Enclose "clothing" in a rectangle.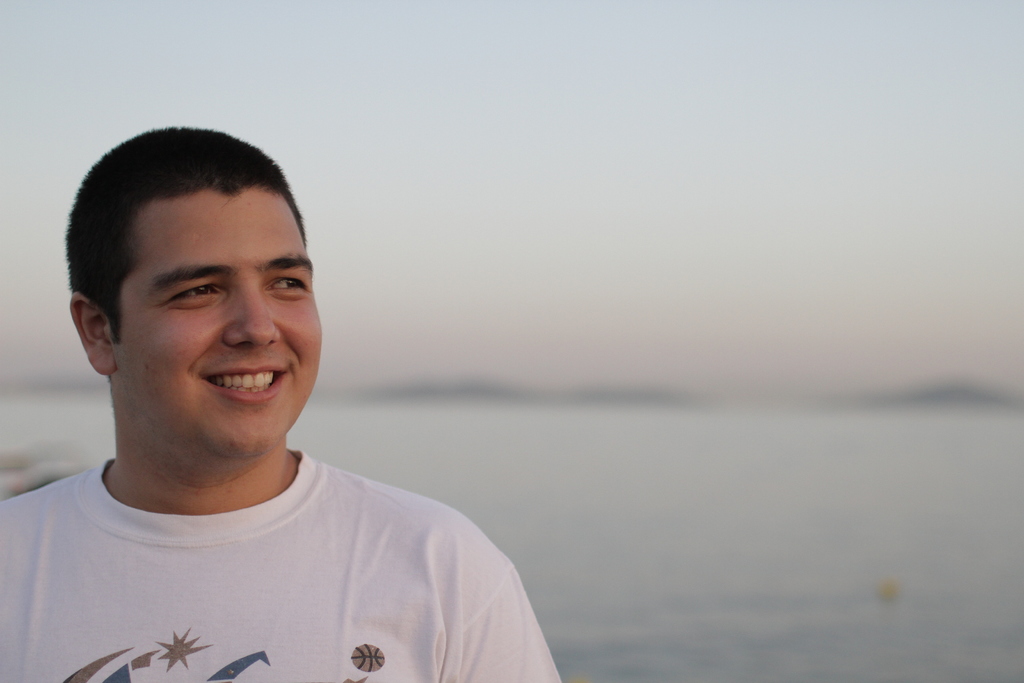
[x1=0, y1=450, x2=570, y2=682].
